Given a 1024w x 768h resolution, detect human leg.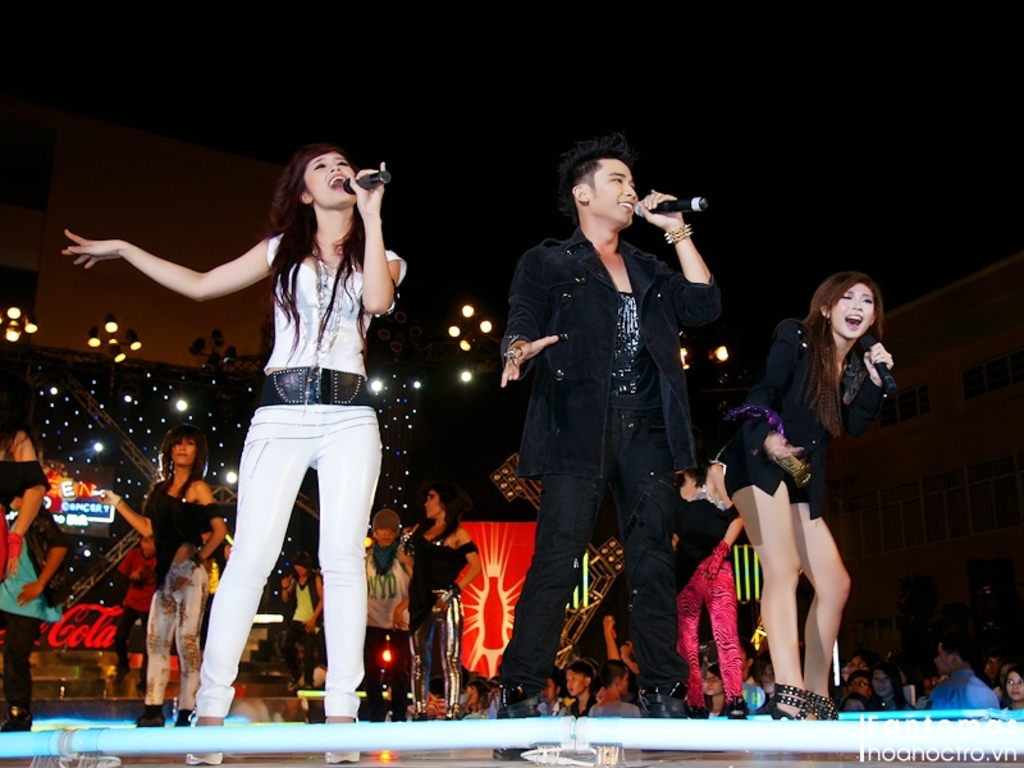
region(146, 585, 173, 723).
